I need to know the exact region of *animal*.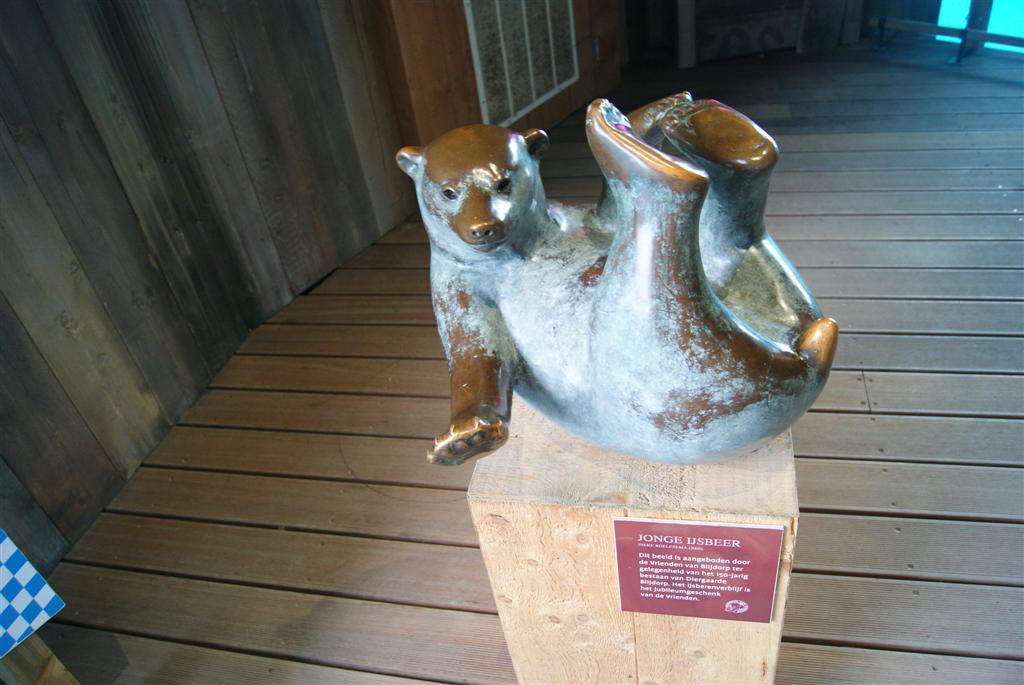
Region: [392, 87, 842, 470].
